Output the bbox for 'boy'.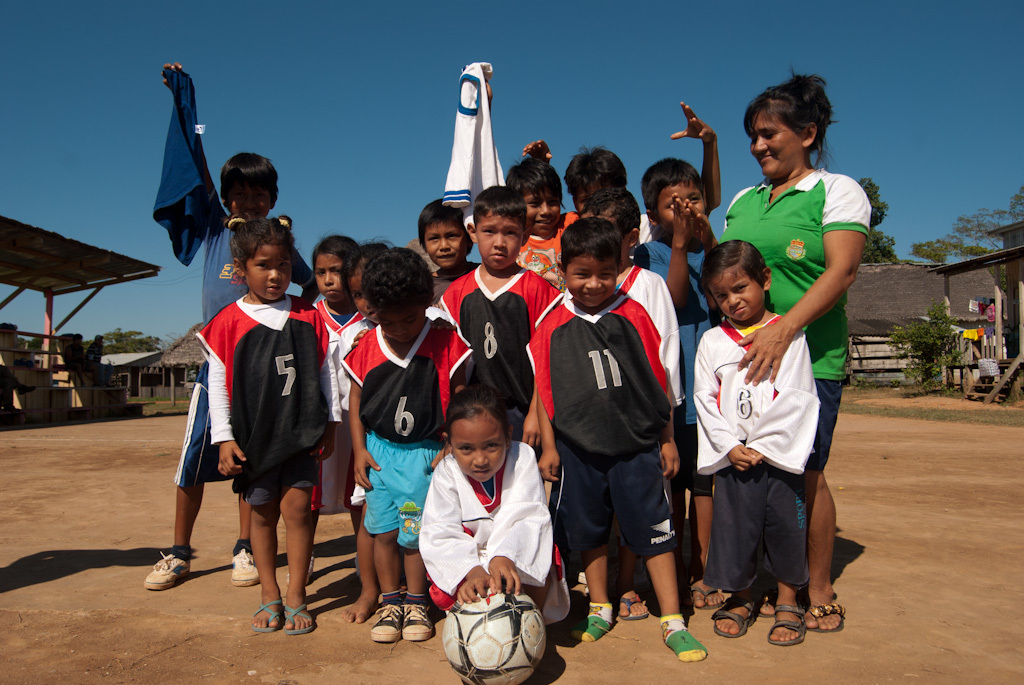
(left=416, top=197, right=482, bottom=301).
